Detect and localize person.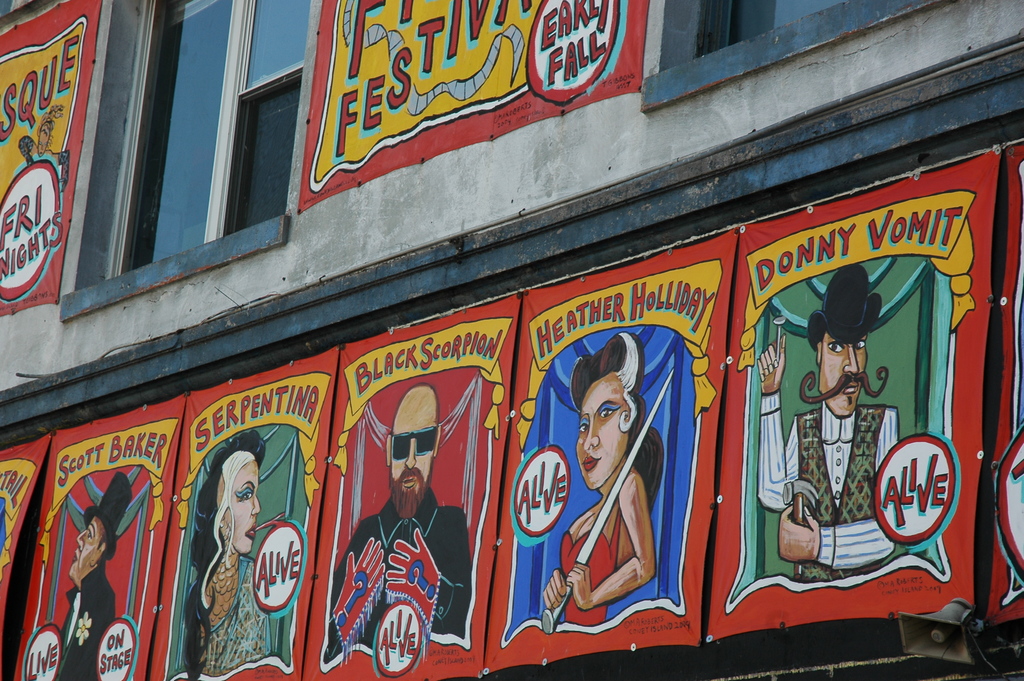
Localized at left=326, top=384, right=478, bottom=670.
